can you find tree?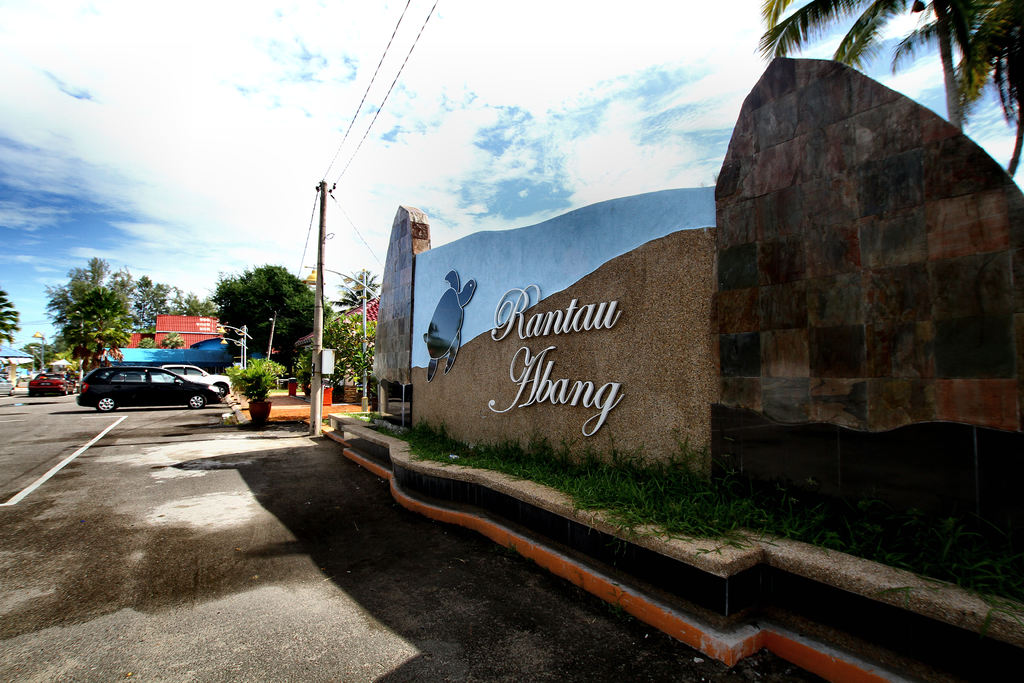
Yes, bounding box: <bbox>207, 262, 333, 366</bbox>.
